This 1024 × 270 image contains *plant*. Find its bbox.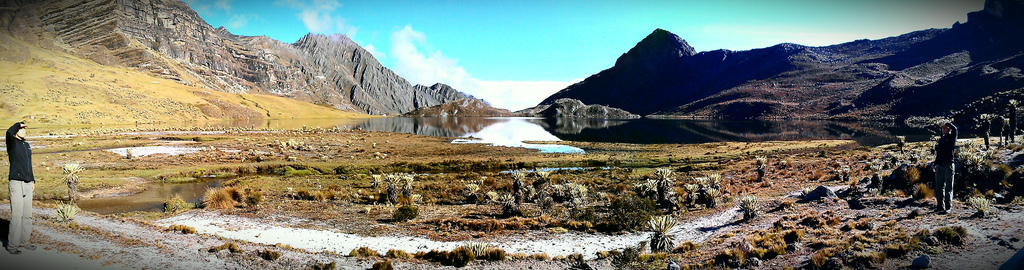
box(917, 184, 935, 199).
